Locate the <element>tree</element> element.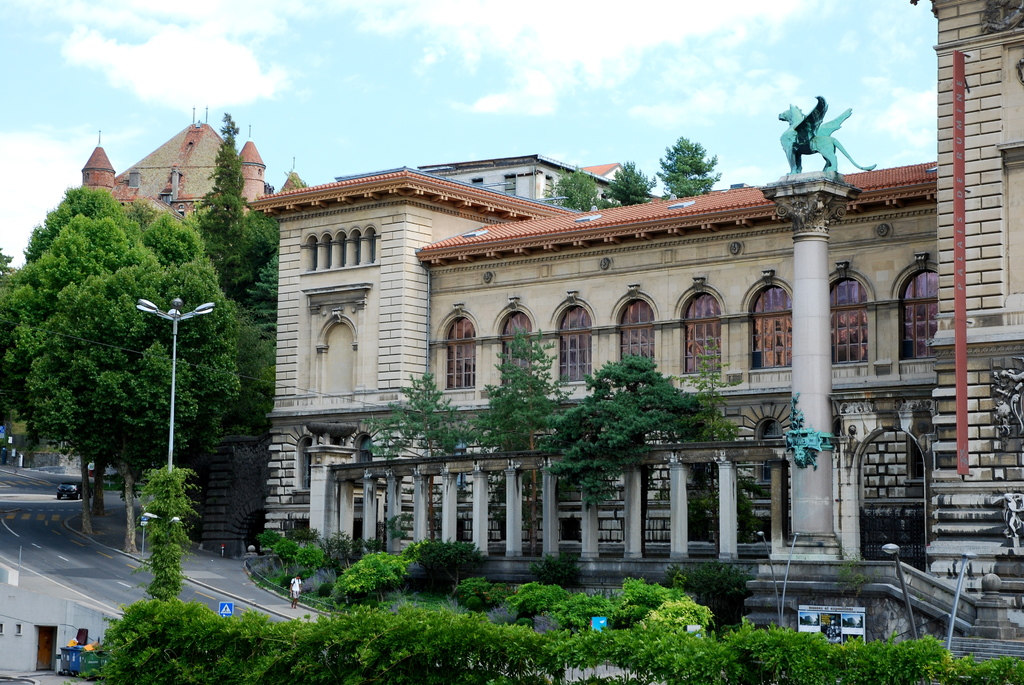
Element bbox: bbox=[13, 148, 257, 558].
